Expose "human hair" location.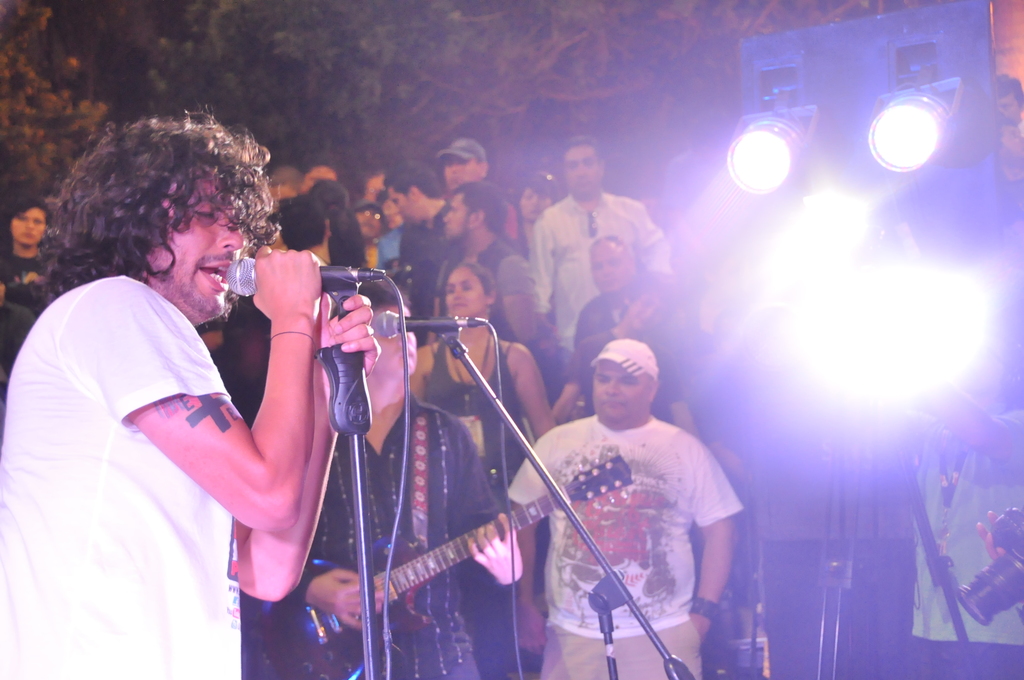
Exposed at bbox=(561, 137, 604, 158).
